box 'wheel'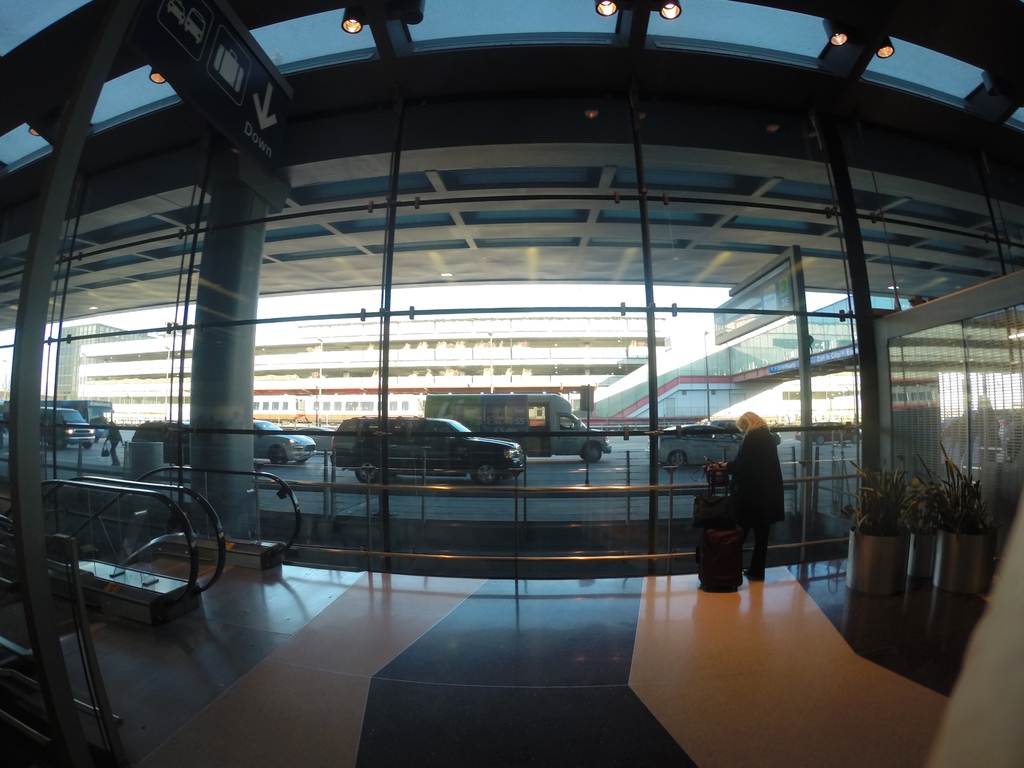
locate(354, 458, 383, 484)
